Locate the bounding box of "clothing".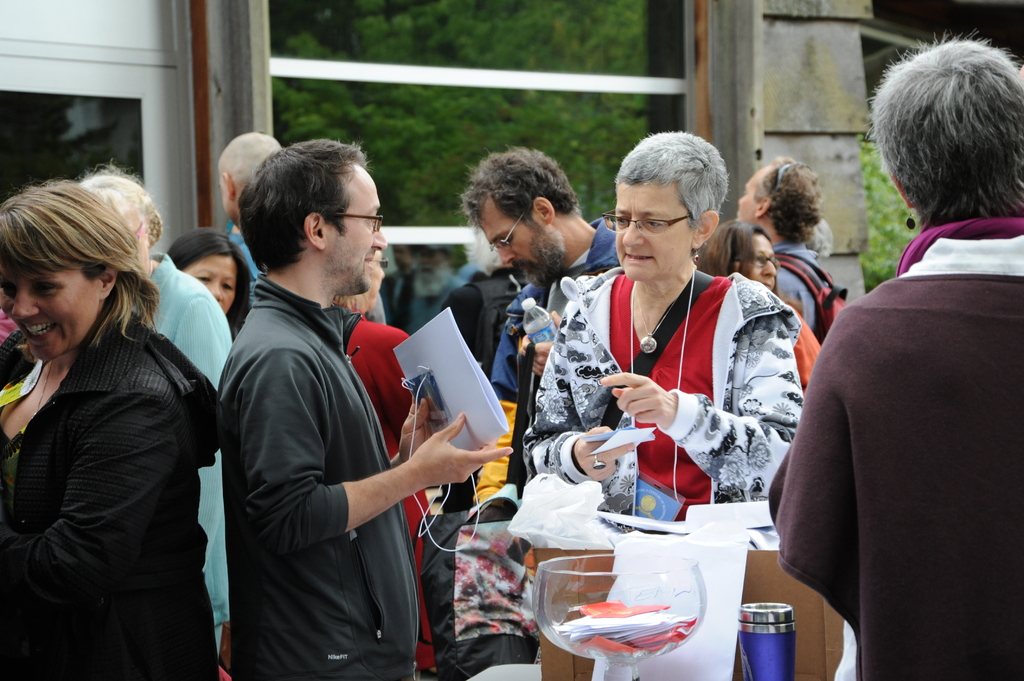
Bounding box: 769:246:849:352.
